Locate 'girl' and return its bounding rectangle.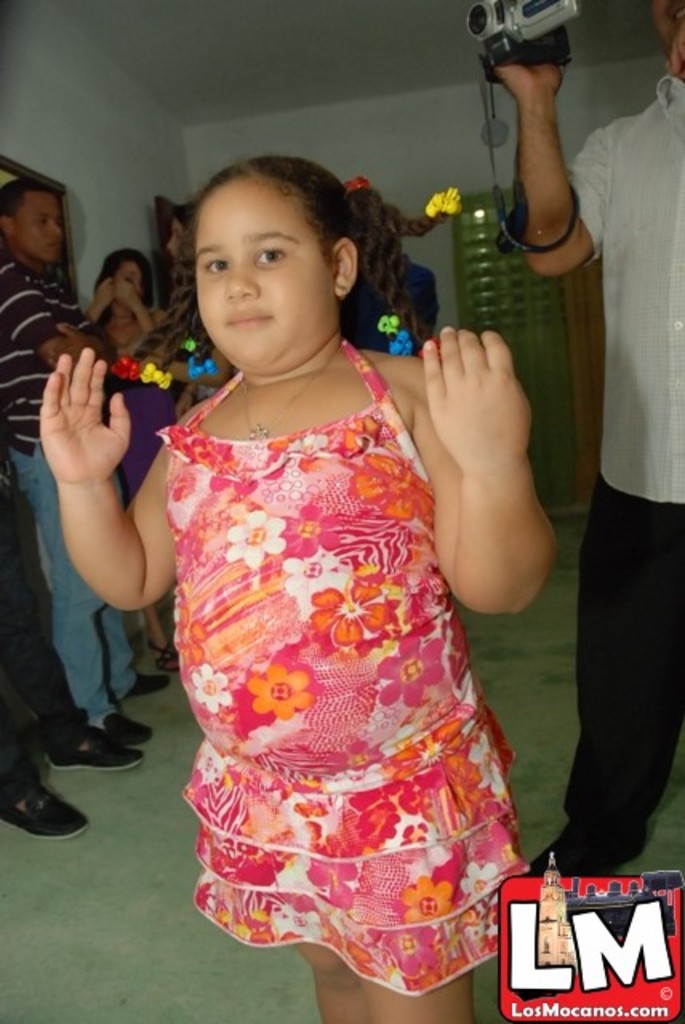
{"x1": 38, "y1": 158, "x2": 554, "y2": 1022}.
